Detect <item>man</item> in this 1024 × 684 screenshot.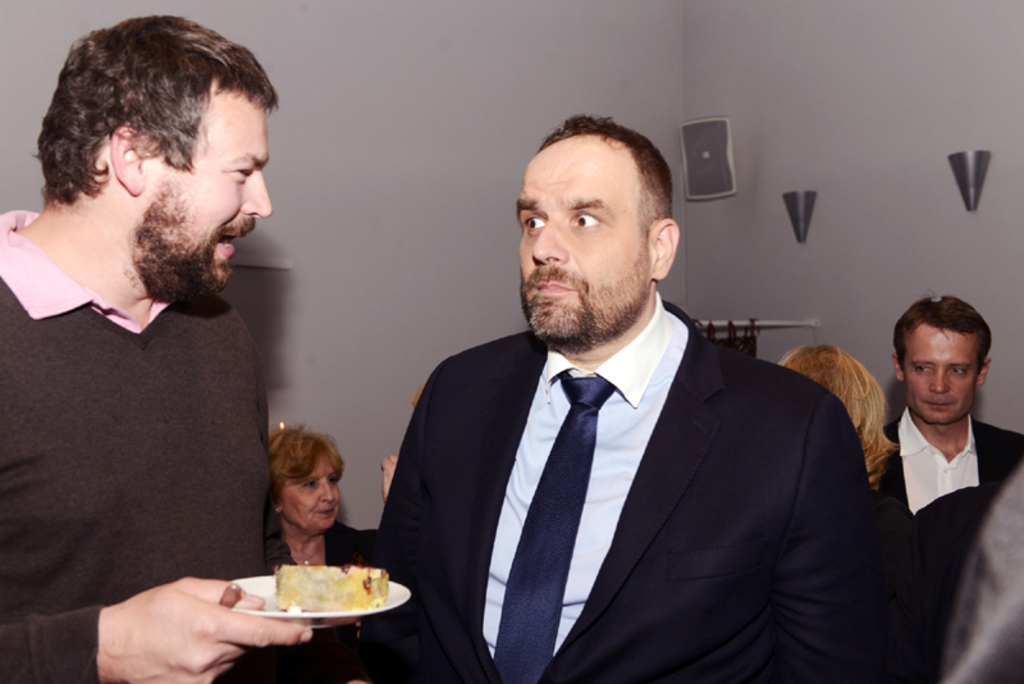
Detection: (x1=0, y1=12, x2=300, y2=683).
